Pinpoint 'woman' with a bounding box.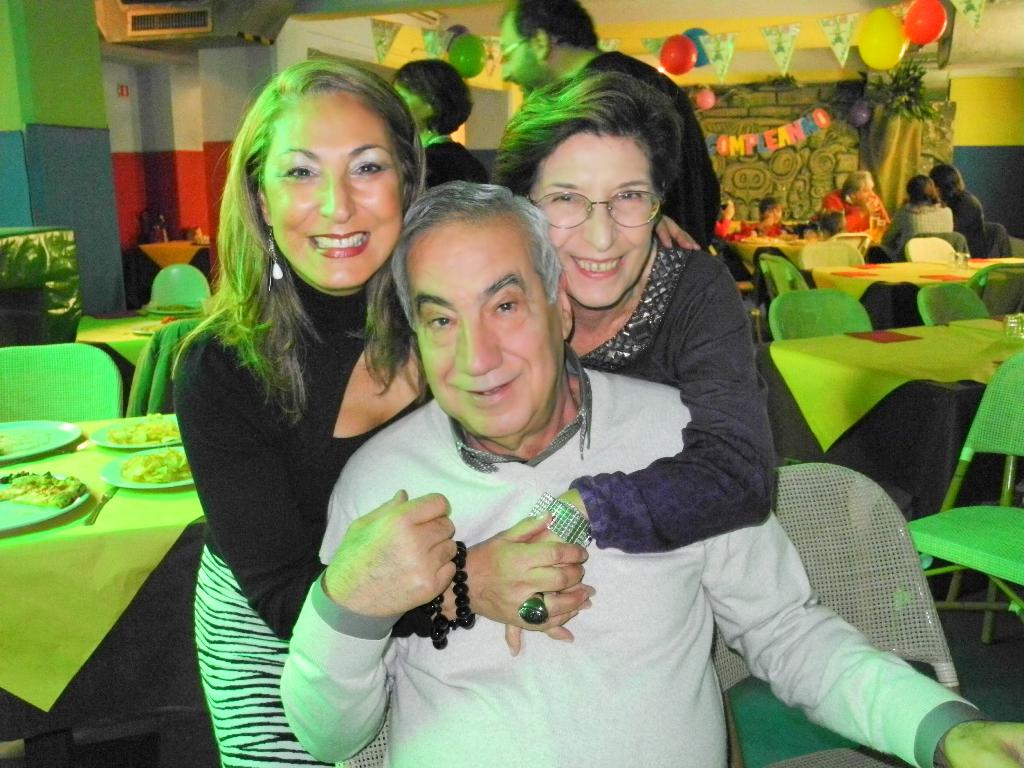
x1=483 y1=66 x2=784 y2=655.
